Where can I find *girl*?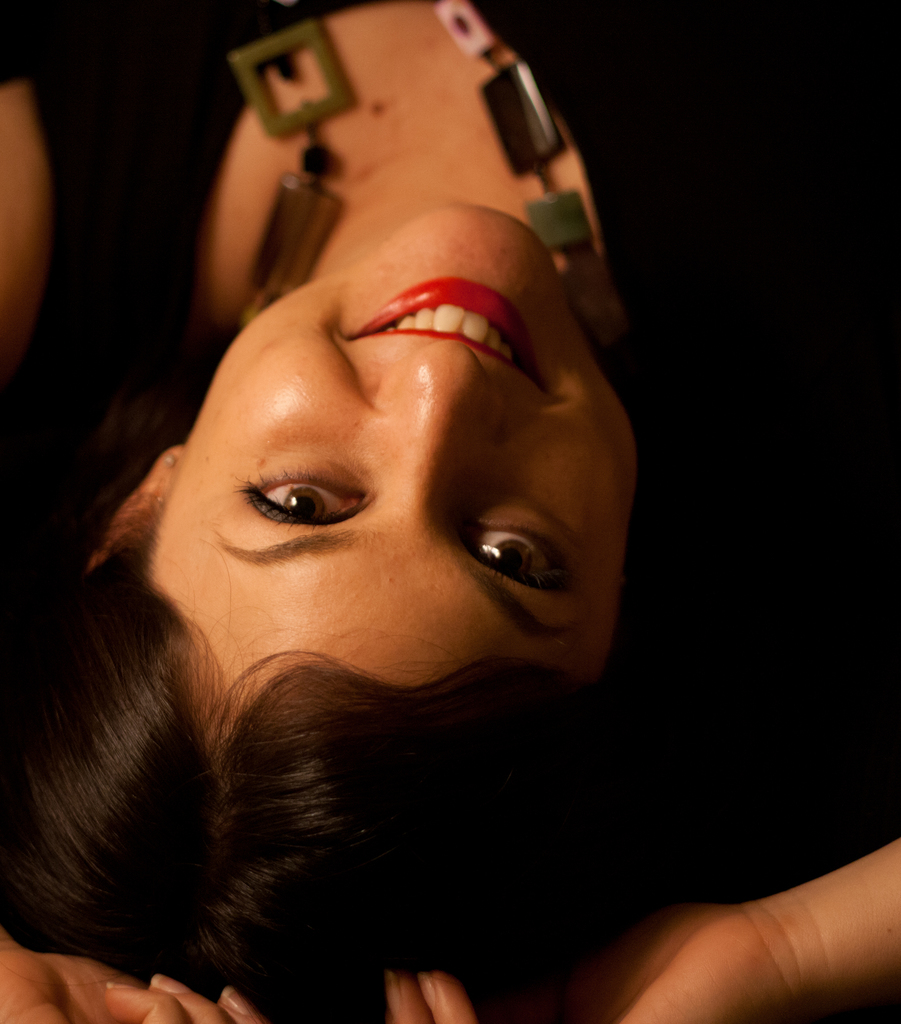
You can find it at x1=0 y1=1 x2=900 y2=1023.
